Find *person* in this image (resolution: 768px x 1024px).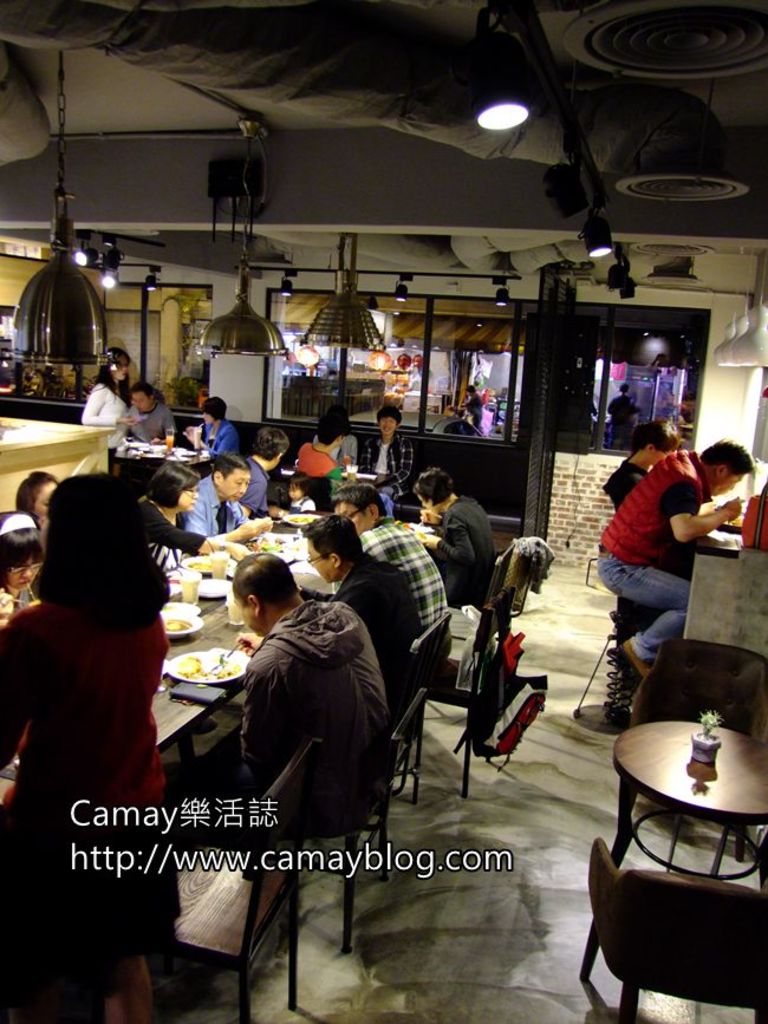
74:344:128:428.
